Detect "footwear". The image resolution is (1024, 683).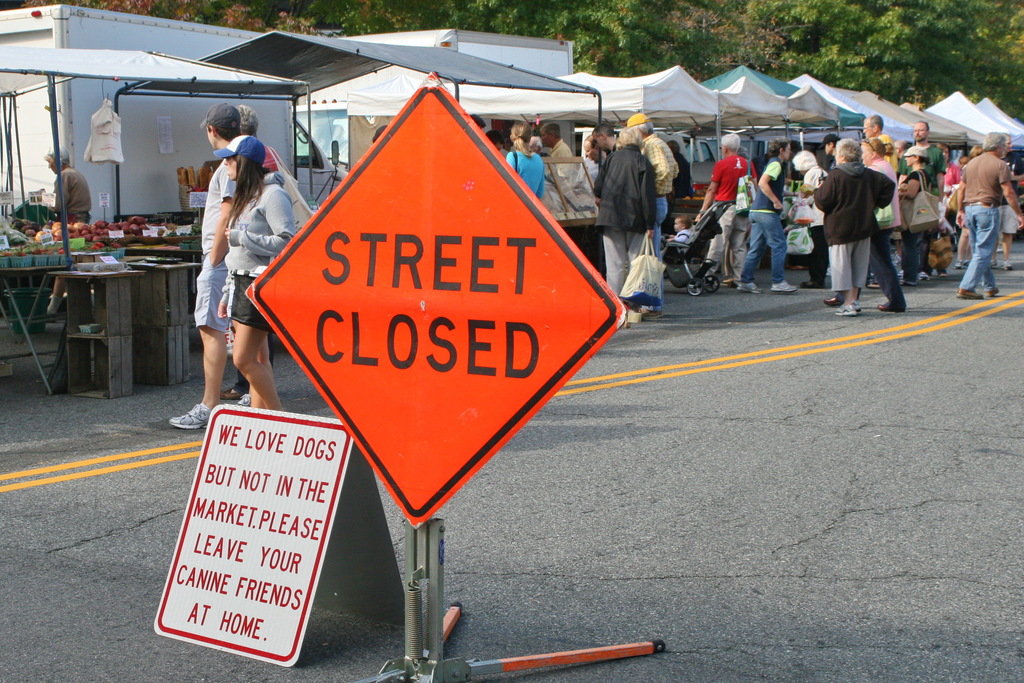
detection(735, 279, 763, 297).
